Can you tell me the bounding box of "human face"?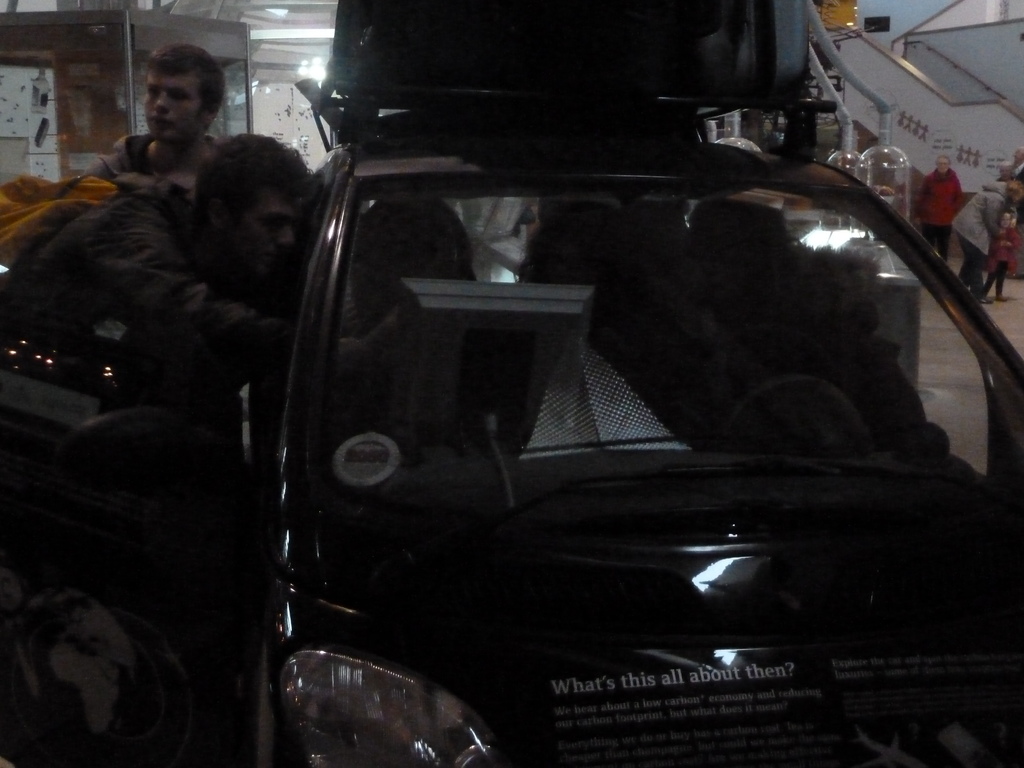
box=[936, 156, 950, 172].
